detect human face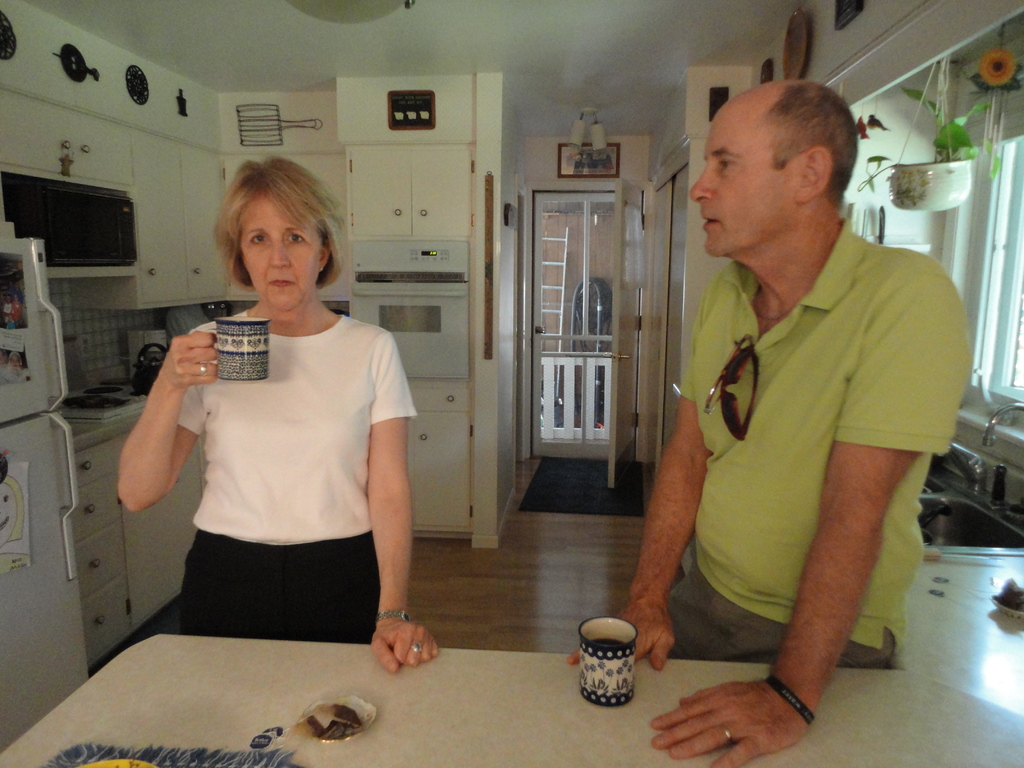
689:101:798:255
